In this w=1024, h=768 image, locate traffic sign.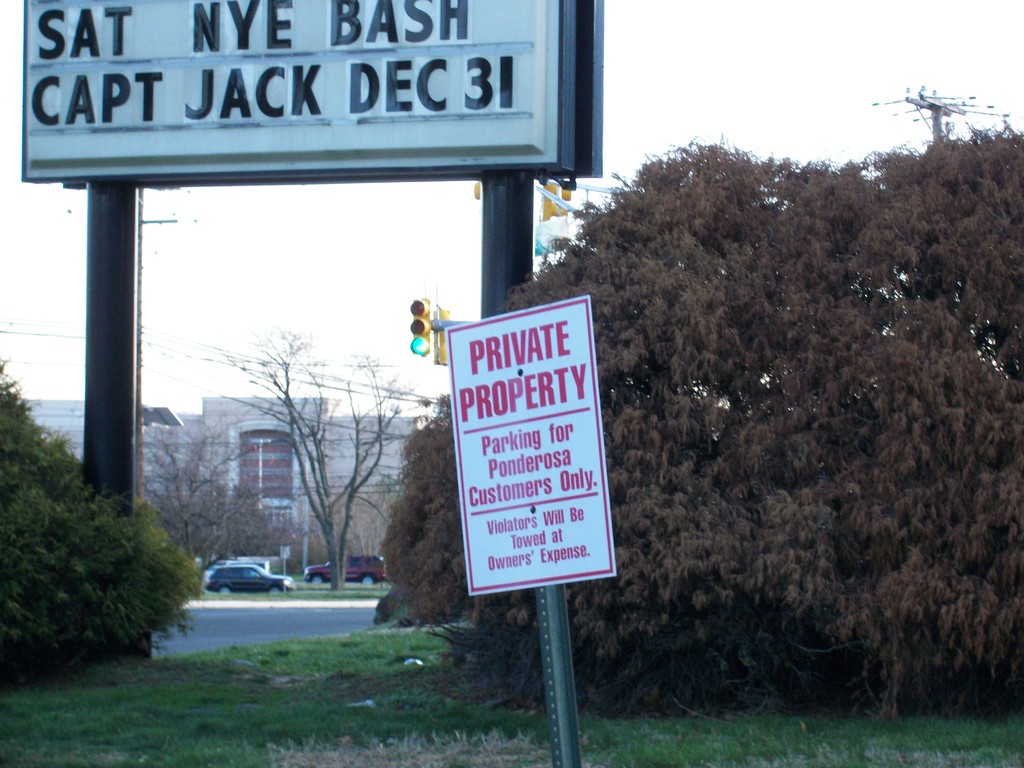
Bounding box: <bbox>561, 185, 578, 214</bbox>.
